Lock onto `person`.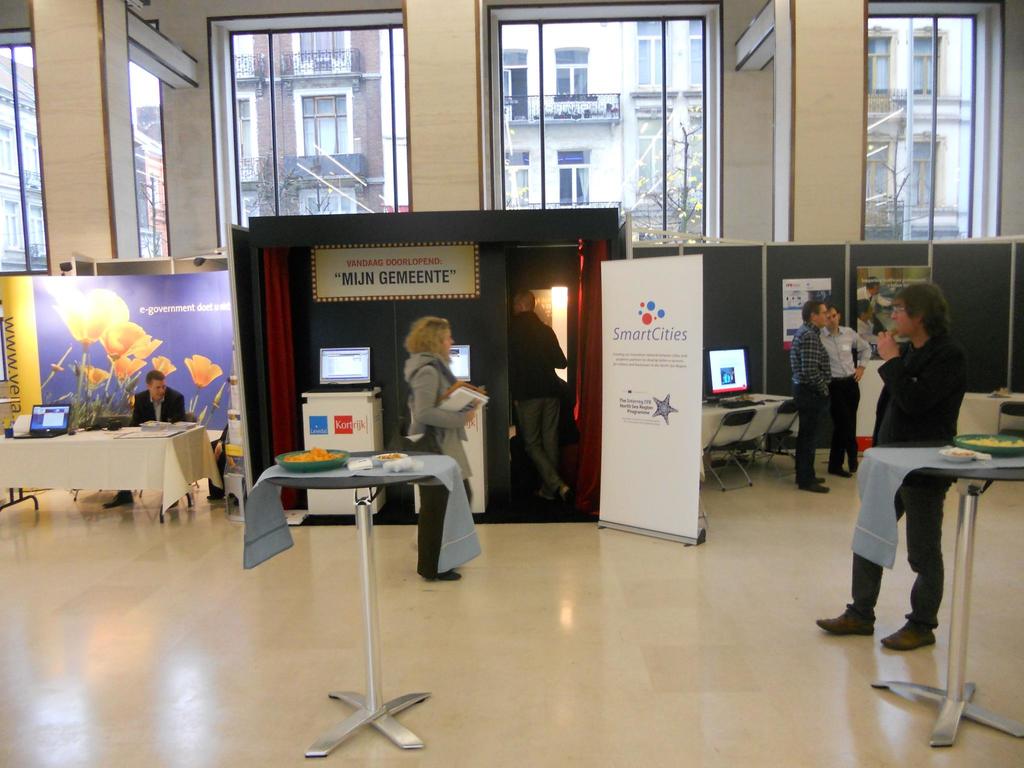
Locked: crop(106, 369, 191, 513).
